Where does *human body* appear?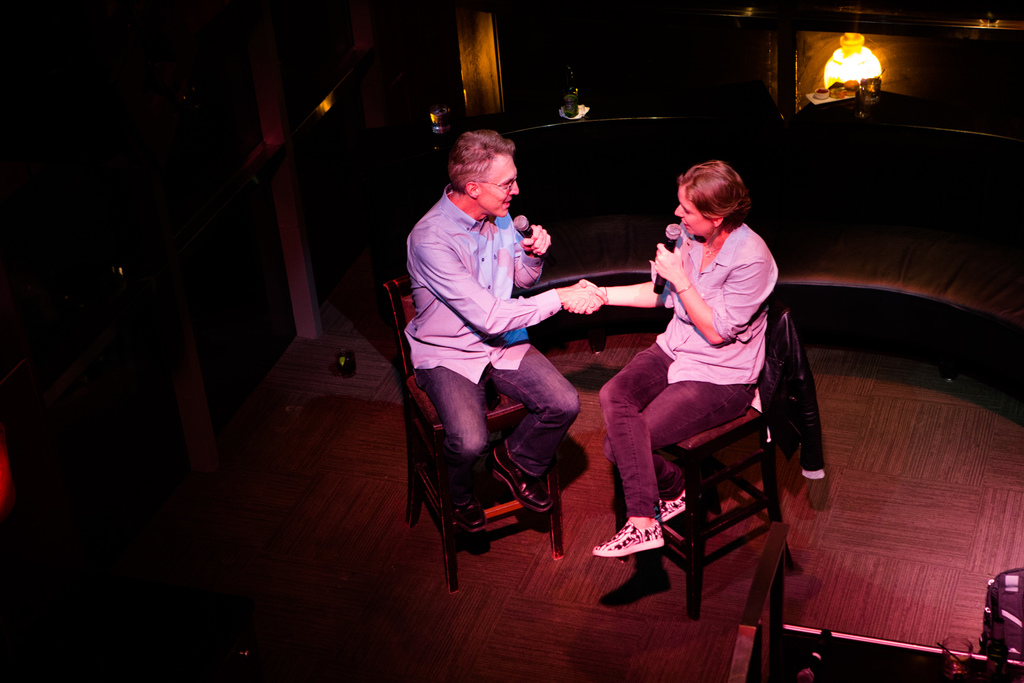
Appears at (573,155,788,588).
